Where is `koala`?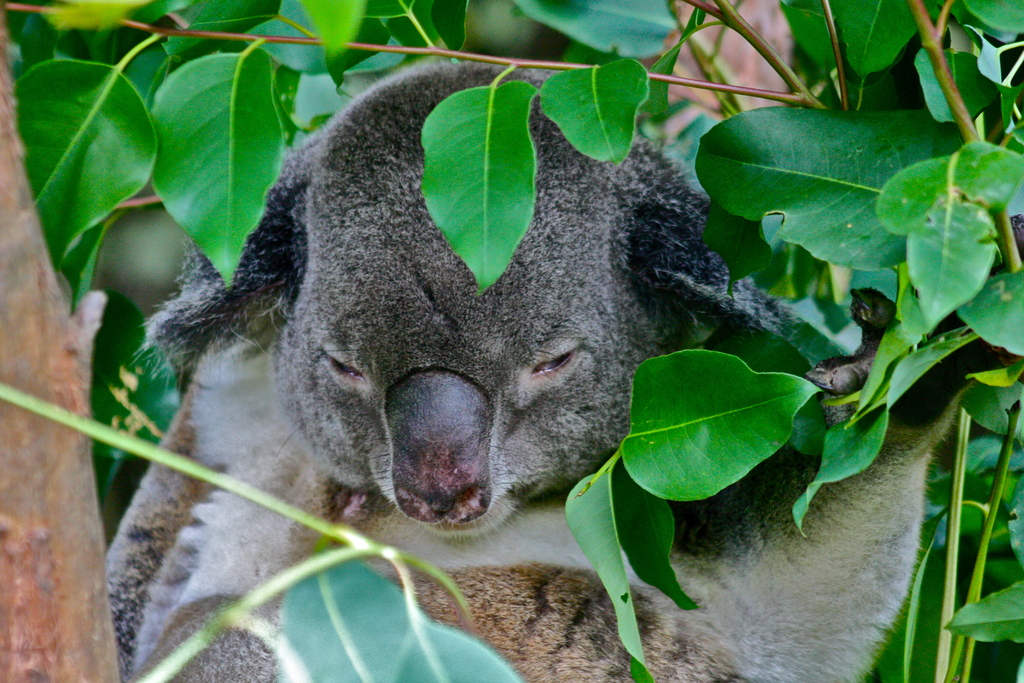
bbox=[106, 48, 942, 682].
